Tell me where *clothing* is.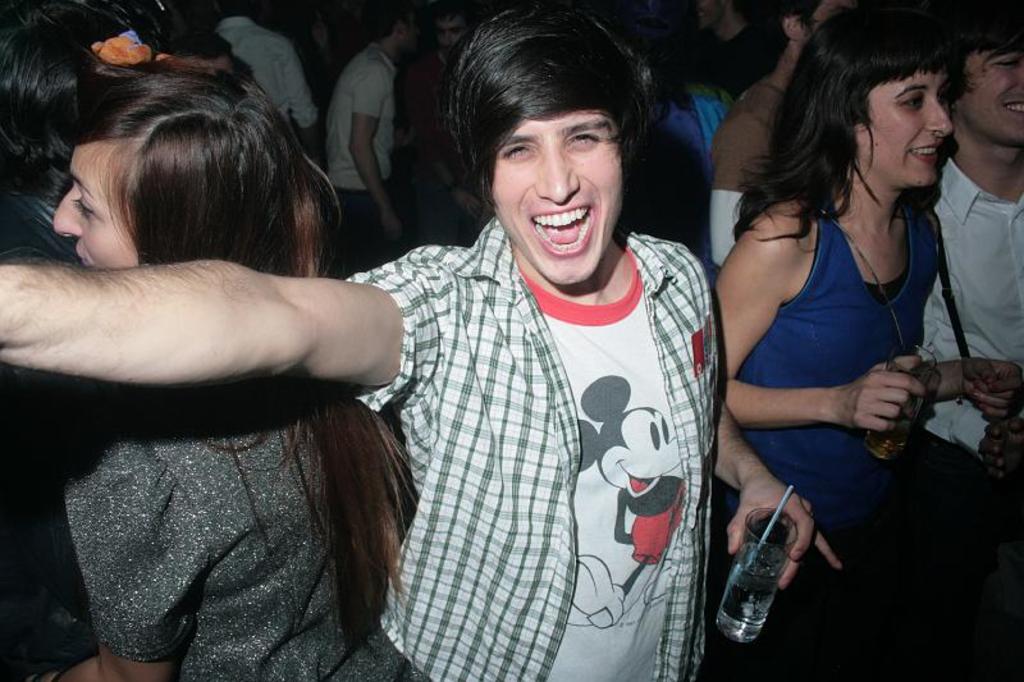
*clothing* is at BBox(301, 32, 408, 265).
